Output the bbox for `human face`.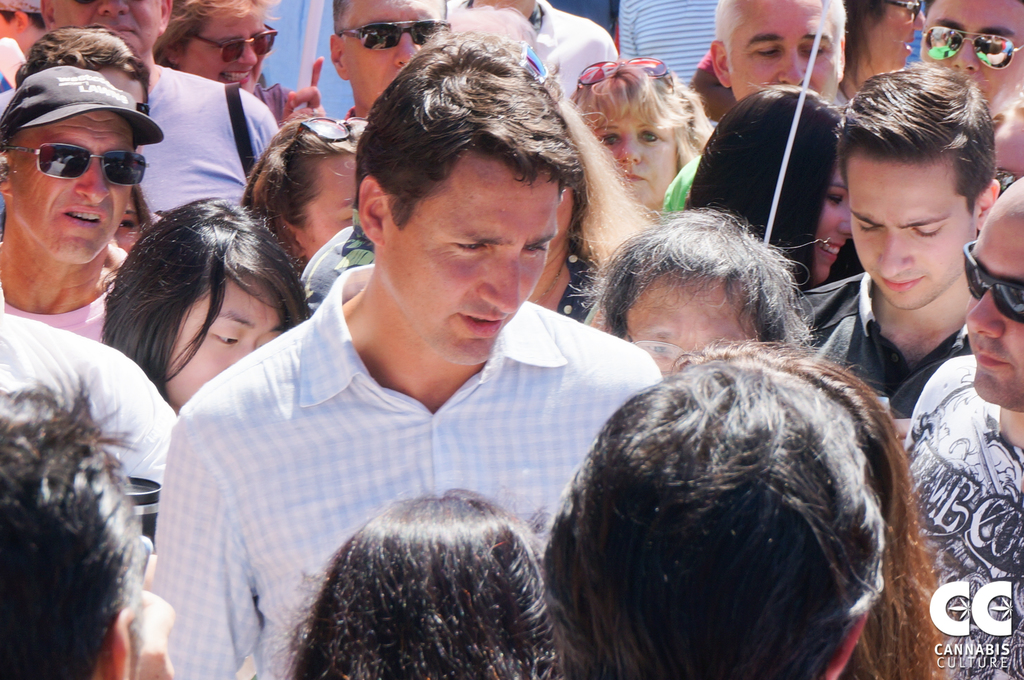
{"left": 724, "top": 0, "right": 834, "bottom": 101}.
